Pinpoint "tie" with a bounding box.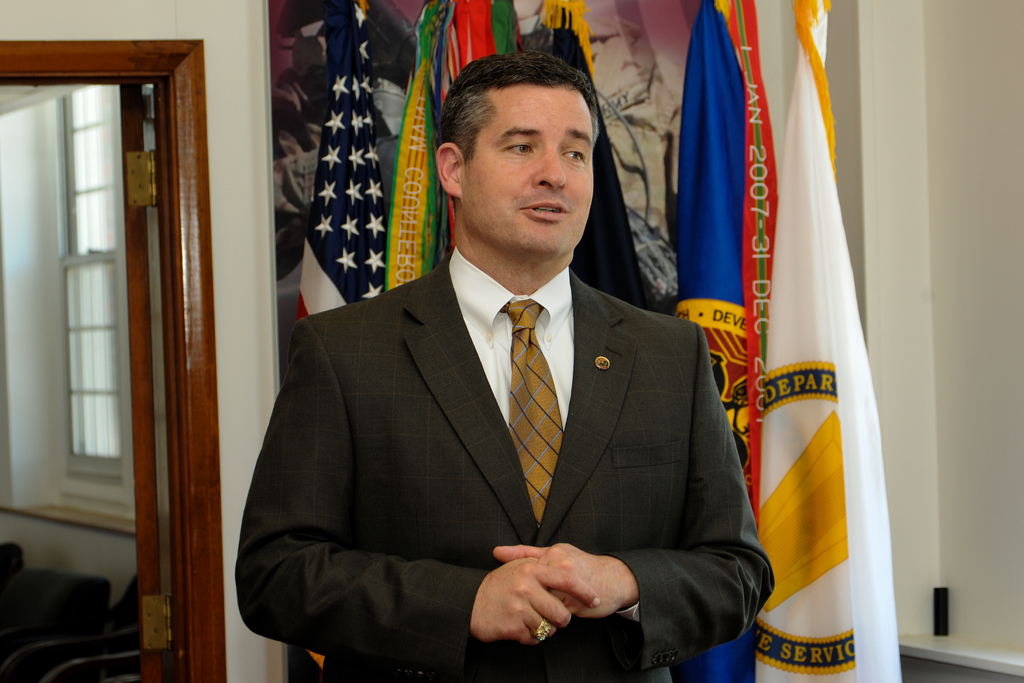
(x1=505, y1=298, x2=564, y2=527).
